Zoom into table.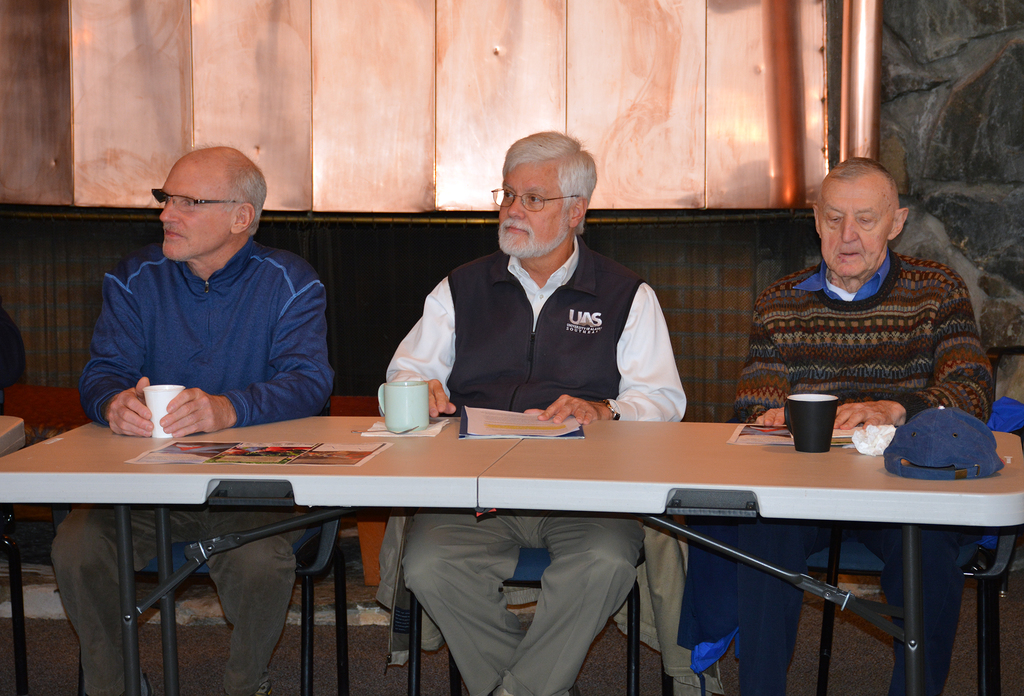
Zoom target: 76,392,979,670.
